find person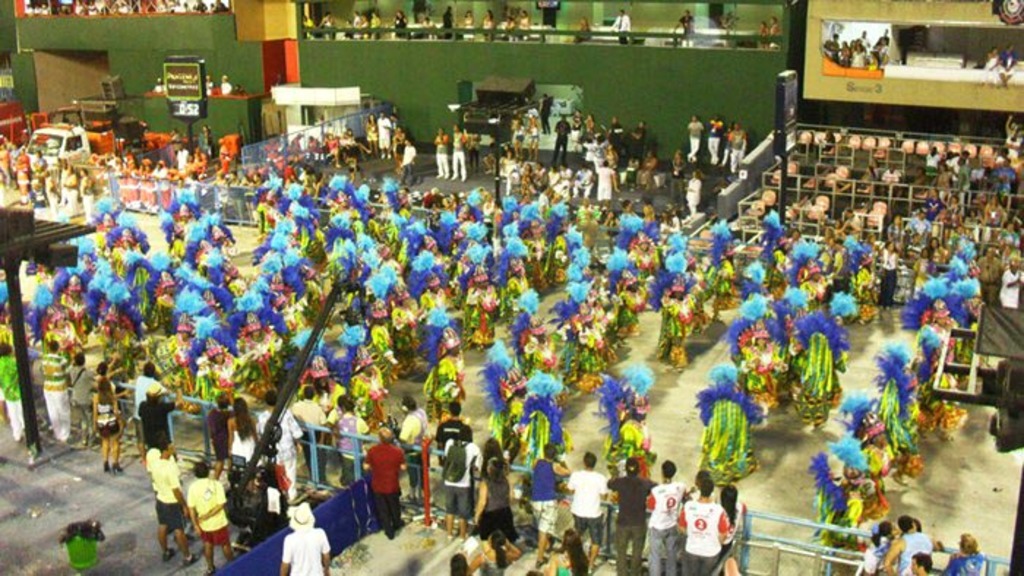
select_region(1, 342, 34, 439)
